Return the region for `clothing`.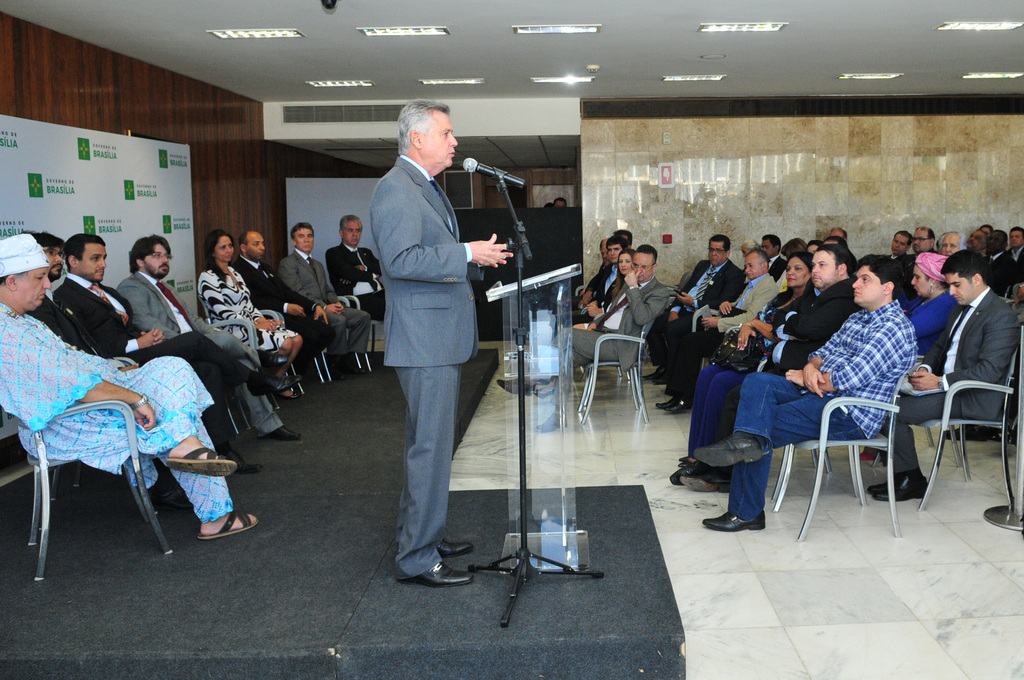
pyautogui.locateOnScreen(652, 274, 781, 398).
